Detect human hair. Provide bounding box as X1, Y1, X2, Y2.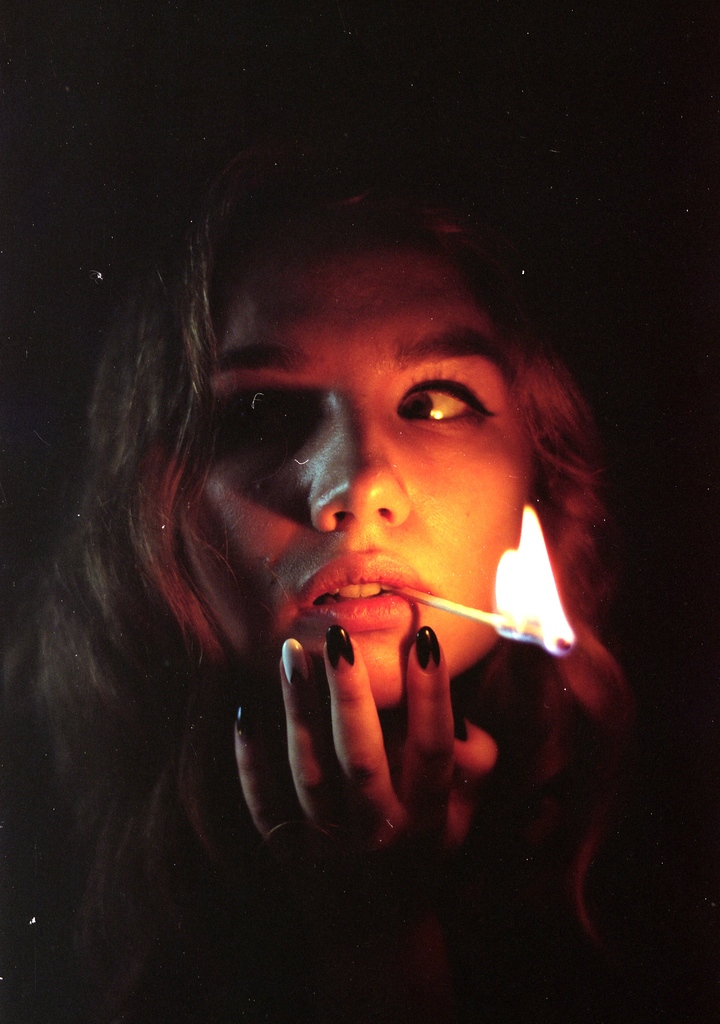
79, 166, 612, 838.
